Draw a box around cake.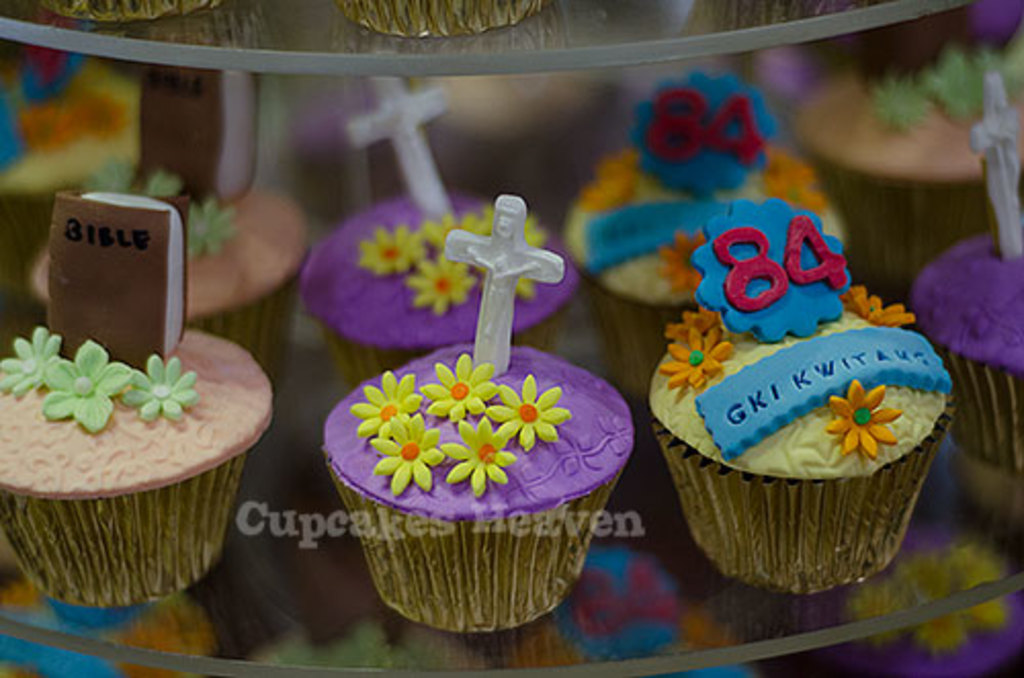
<box>27,70,373,283</box>.
